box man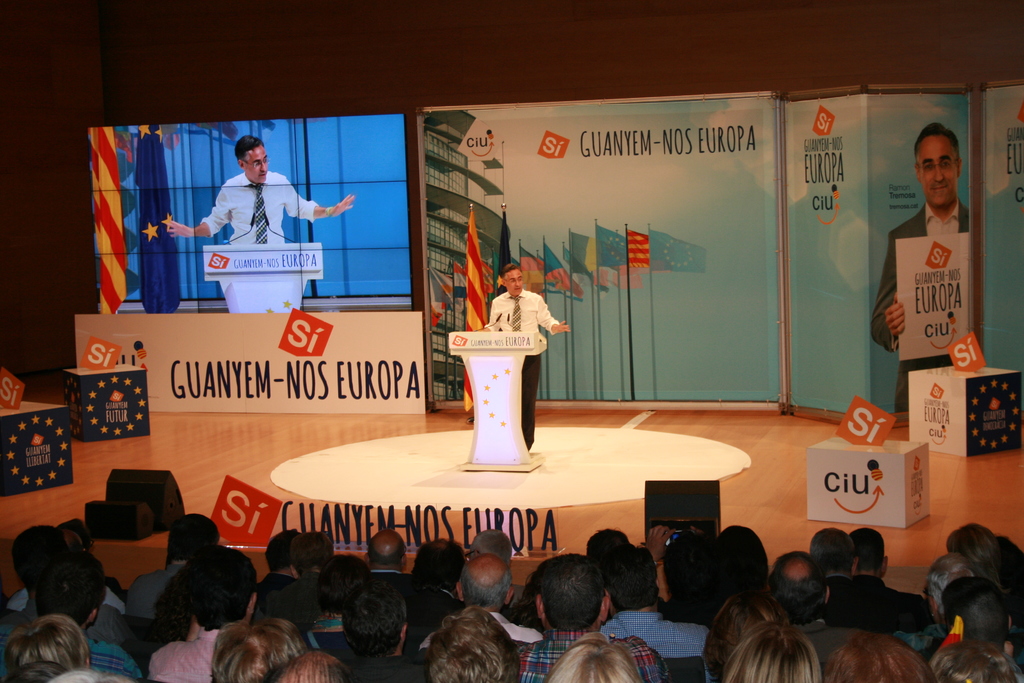
[477, 261, 569, 446]
